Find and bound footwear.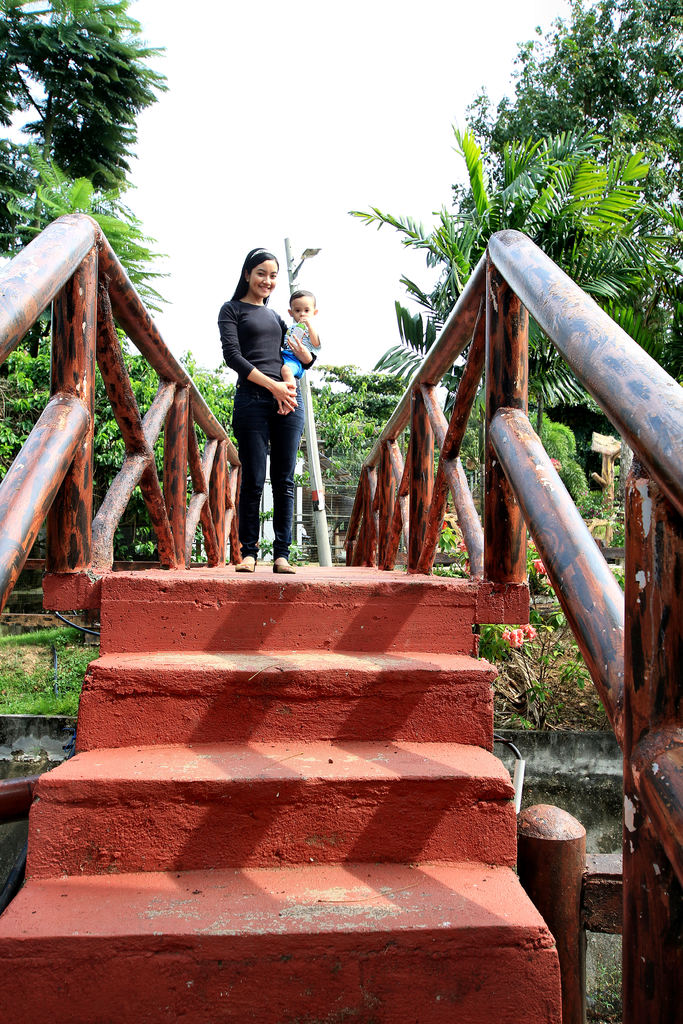
Bound: 268/550/296/577.
